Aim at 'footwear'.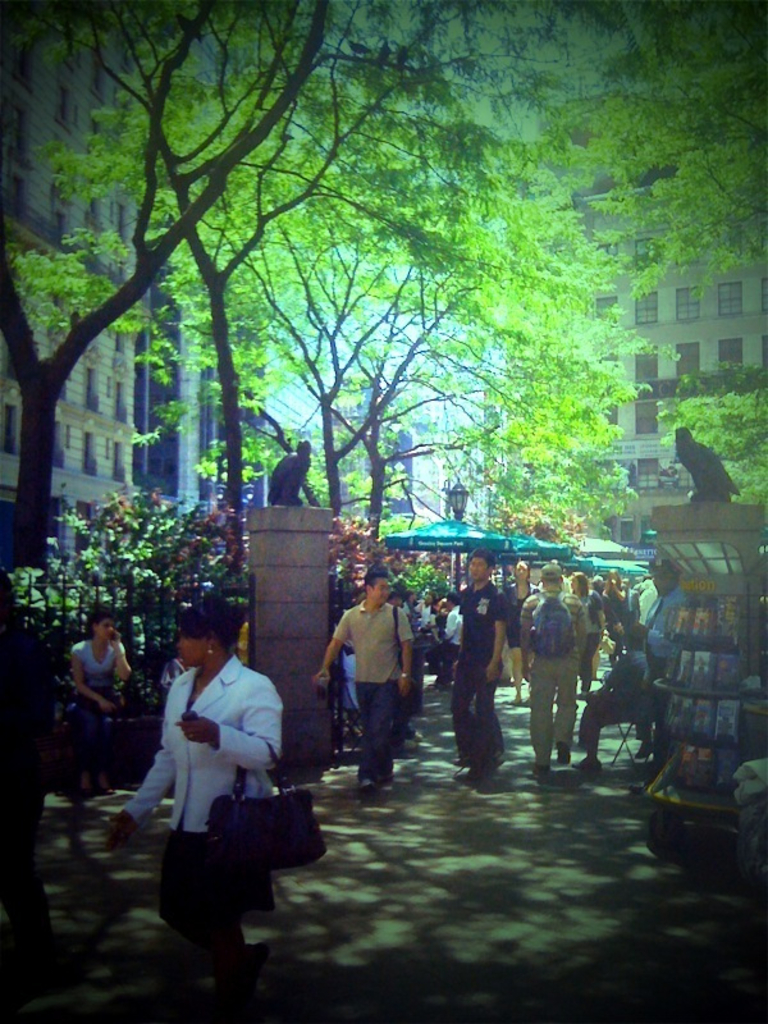
Aimed at 456, 754, 466, 767.
